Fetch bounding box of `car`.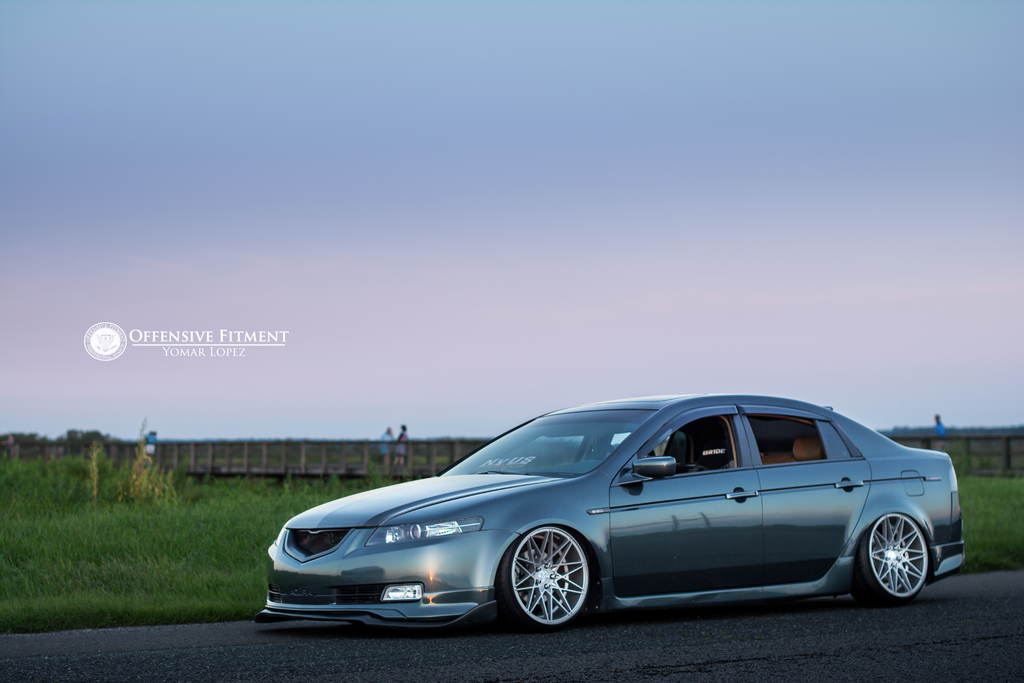
Bbox: <region>243, 406, 959, 643</region>.
